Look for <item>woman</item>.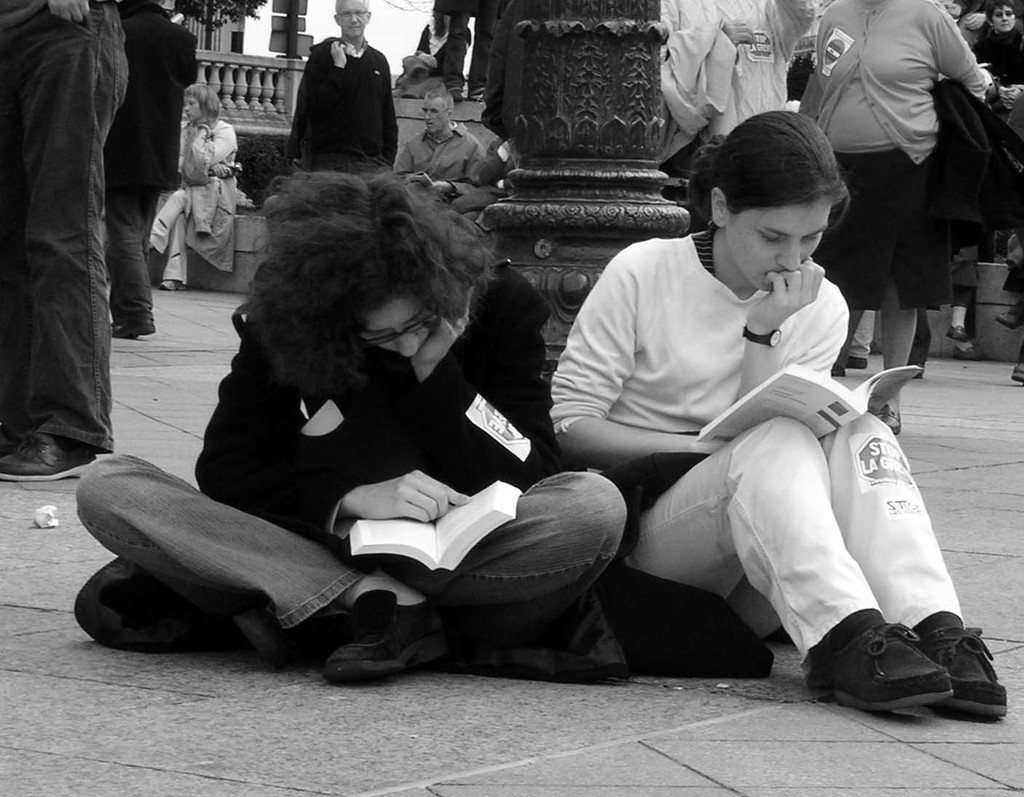
Found: pyautogui.locateOnScreen(133, 153, 570, 683).
